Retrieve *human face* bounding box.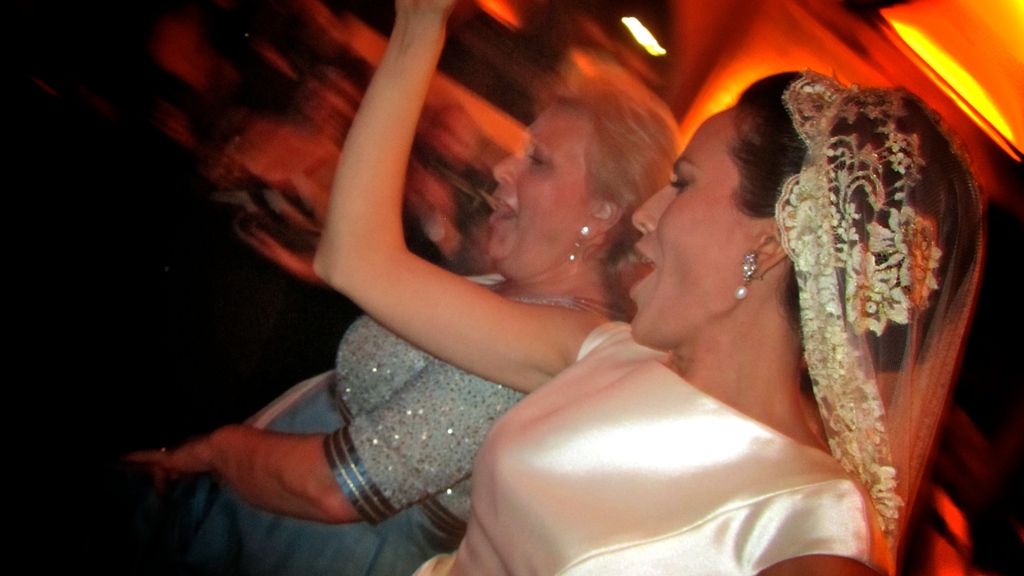
Bounding box: left=490, top=106, right=590, bottom=265.
